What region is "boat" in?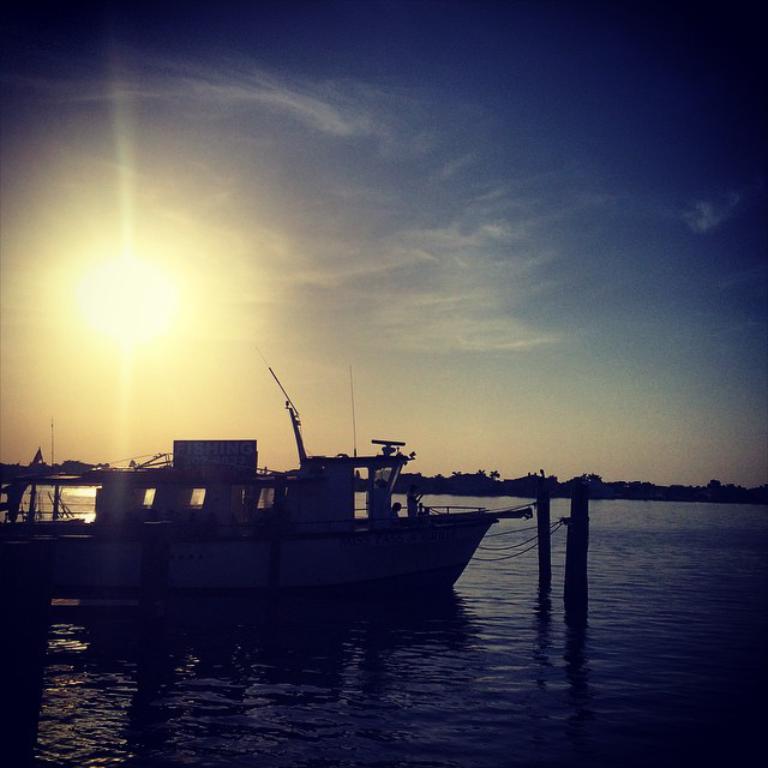
0, 444, 85, 572.
